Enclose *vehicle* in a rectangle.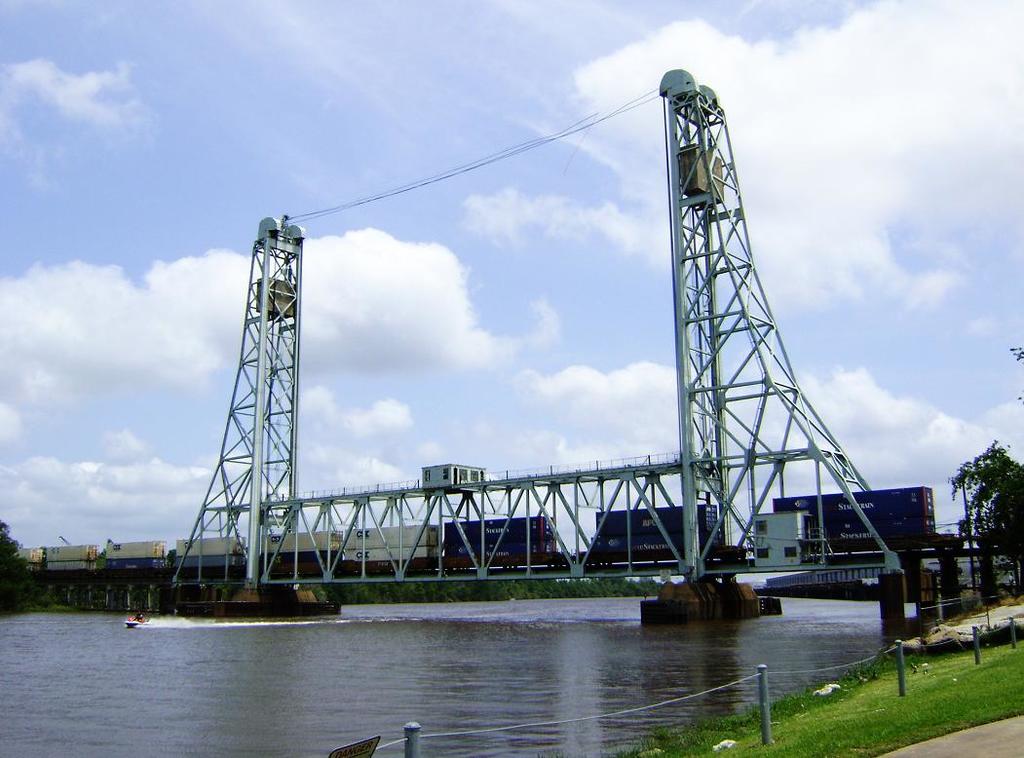
(120,607,151,628).
